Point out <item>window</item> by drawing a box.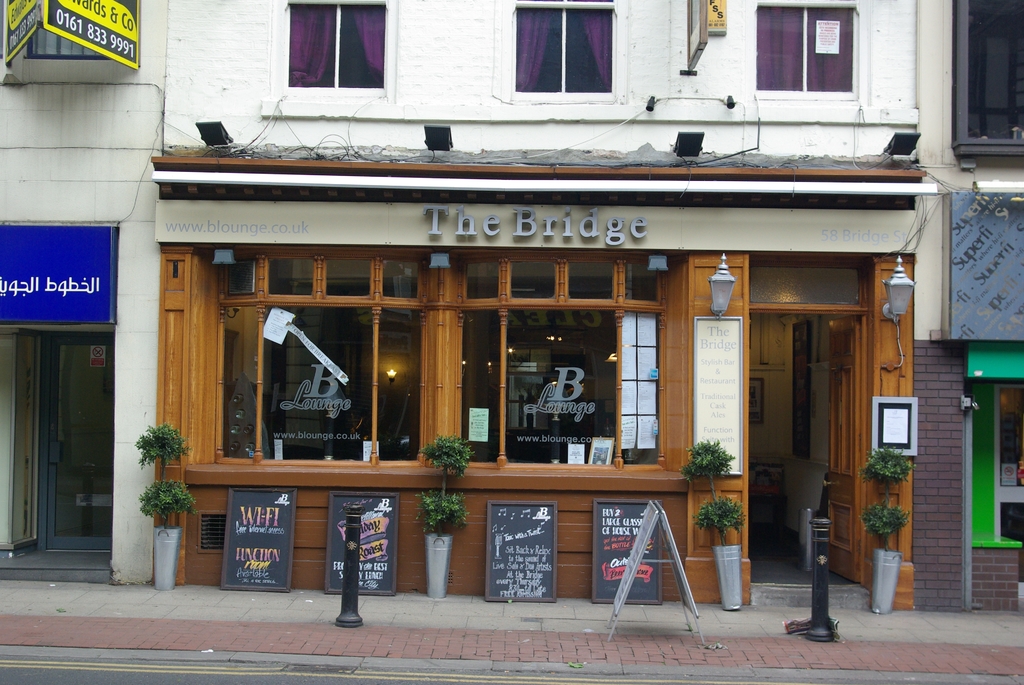
rect(0, 0, 166, 82).
